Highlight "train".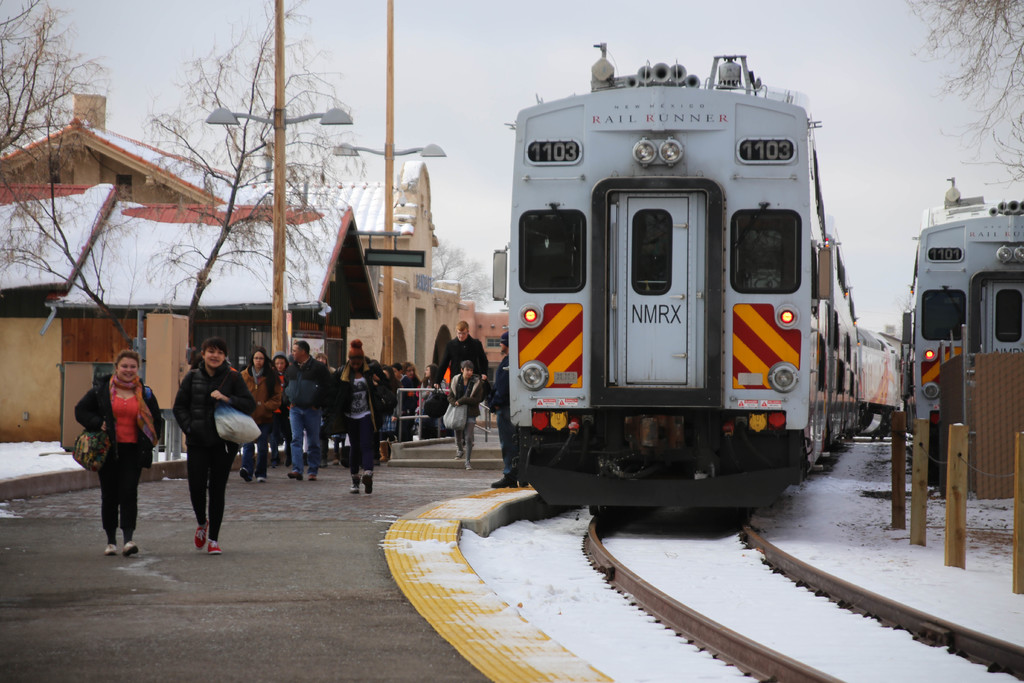
Highlighted region: 492, 37, 910, 518.
